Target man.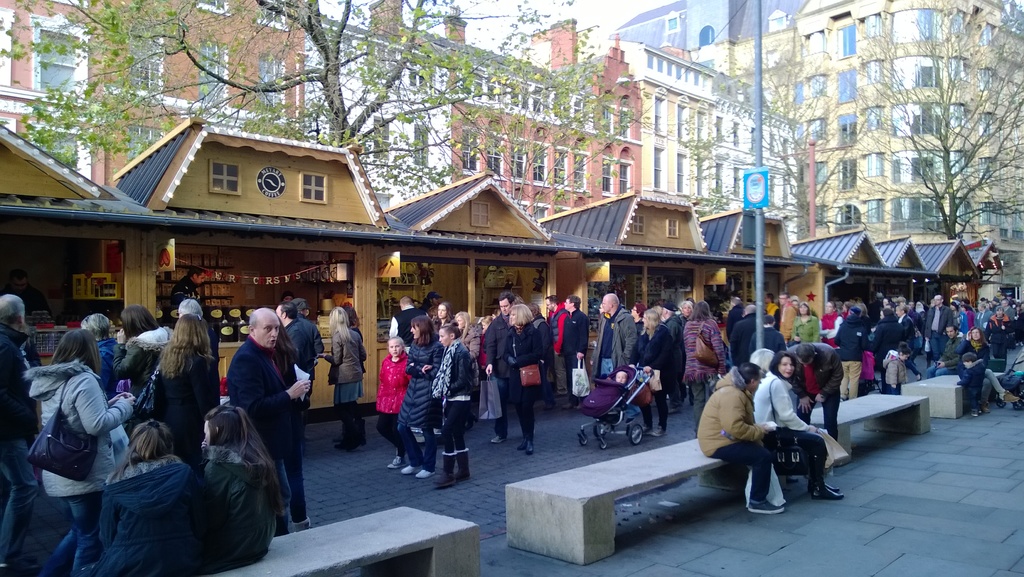
Target region: select_region(1001, 299, 1016, 341).
